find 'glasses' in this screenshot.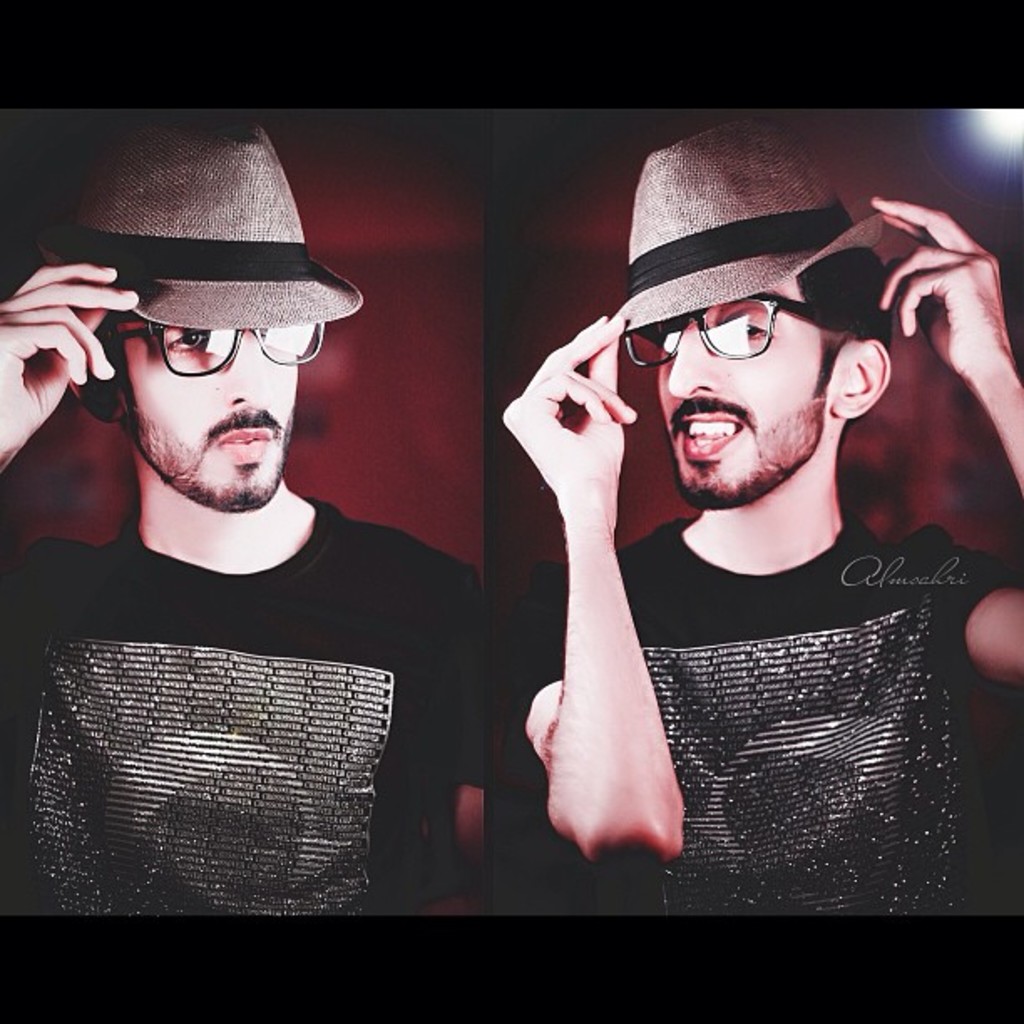
The bounding box for 'glasses' is x1=107 y1=316 x2=330 y2=370.
